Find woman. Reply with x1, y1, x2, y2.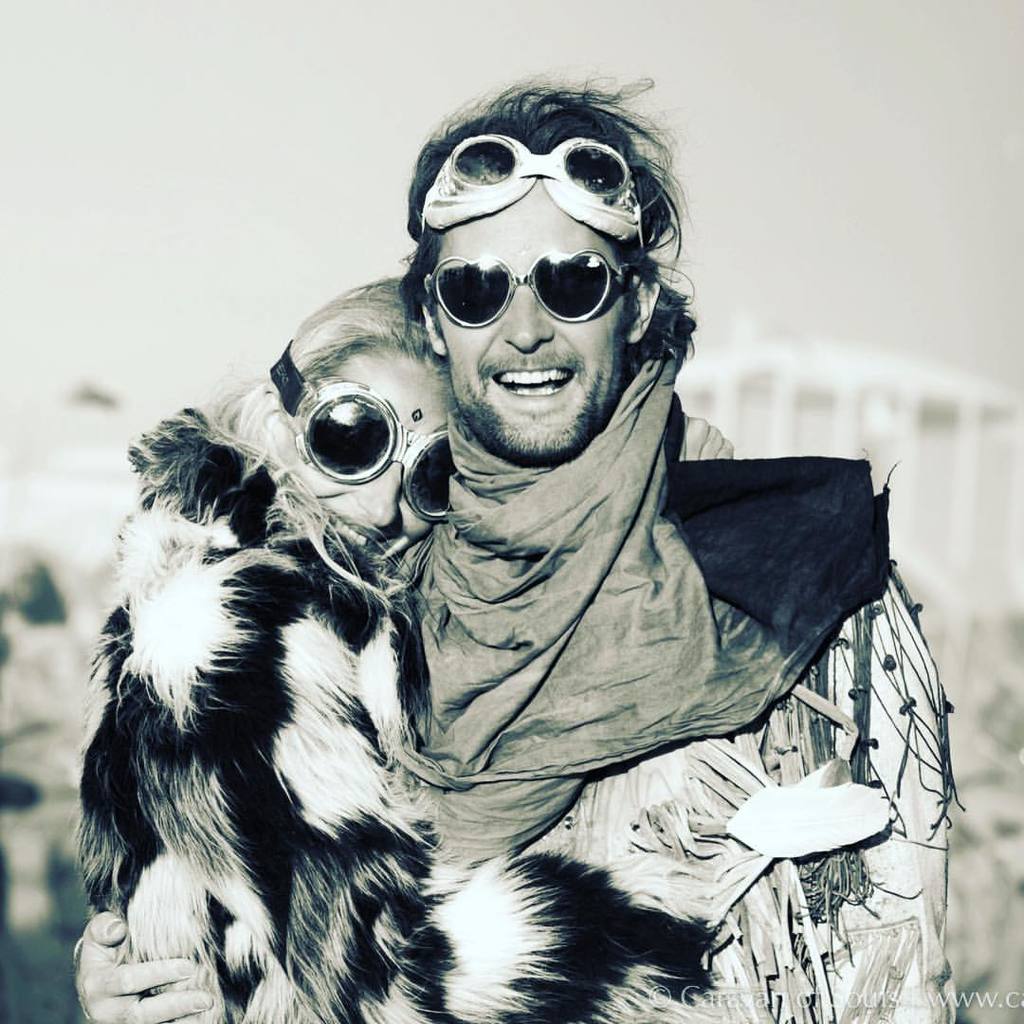
65, 269, 748, 1023.
